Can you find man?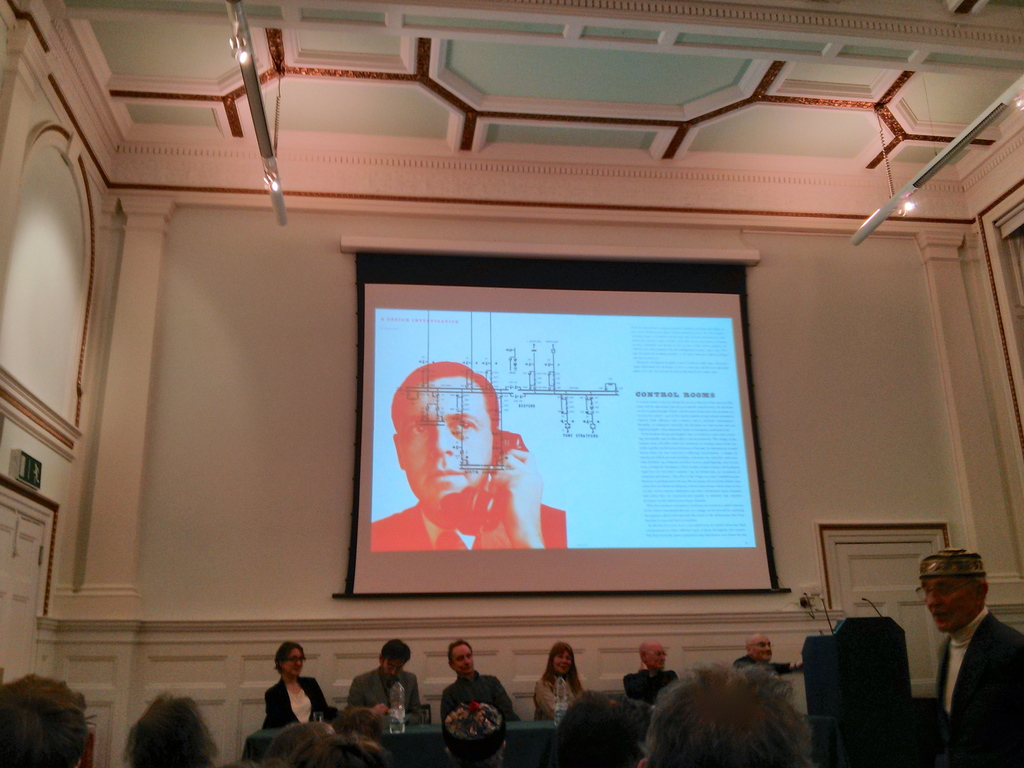
Yes, bounding box: [x1=621, y1=637, x2=679, y2=704].
